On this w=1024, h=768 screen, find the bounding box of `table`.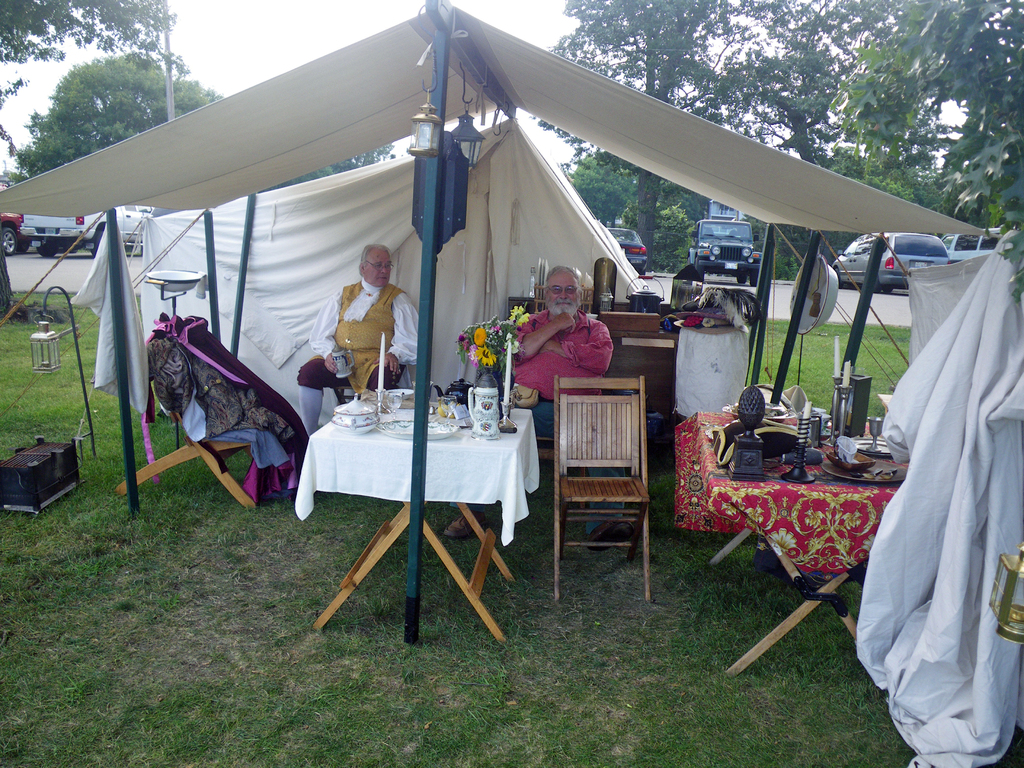
Bounding box: <bbox>264, 390, 541, 611</bbox>.
